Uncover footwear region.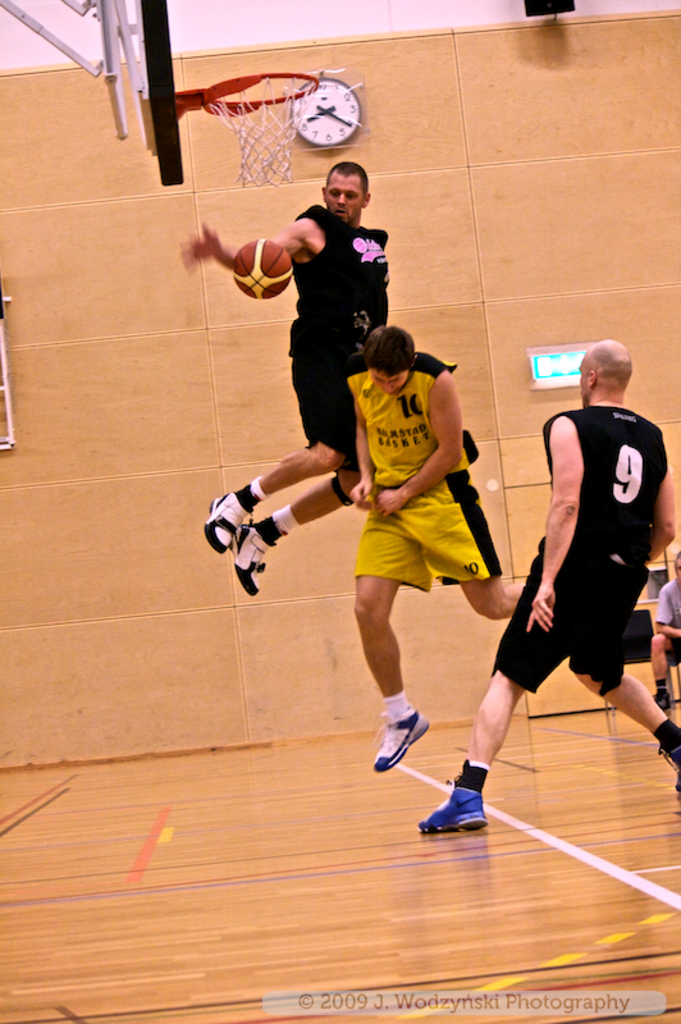
Uncovered: 417/773/502/844.
